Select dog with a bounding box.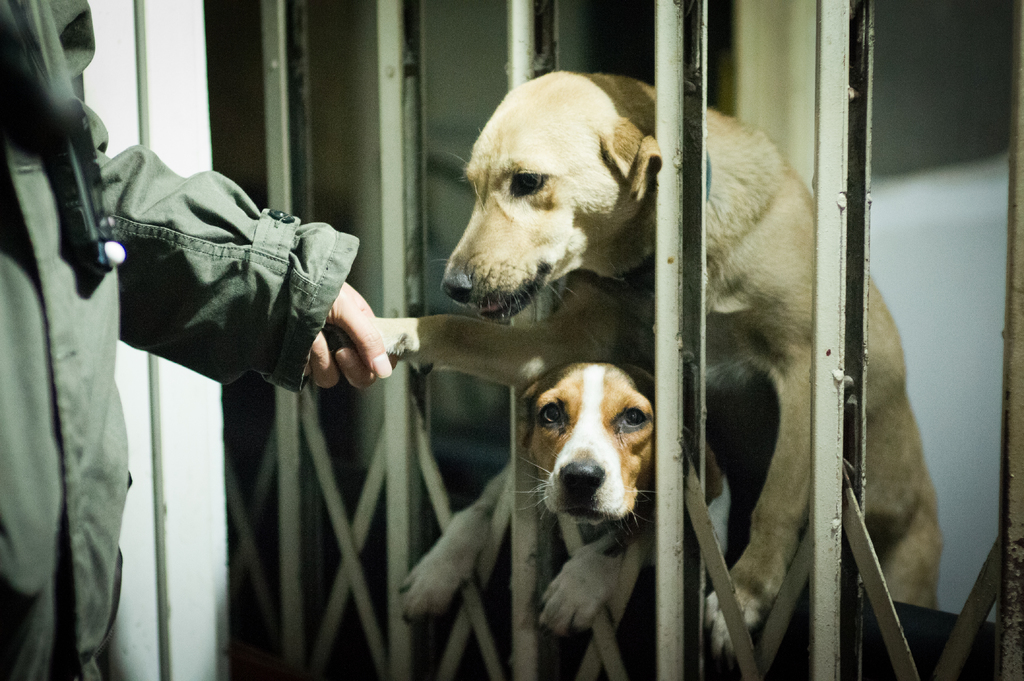
BBox(399, 360, 737, 639).
